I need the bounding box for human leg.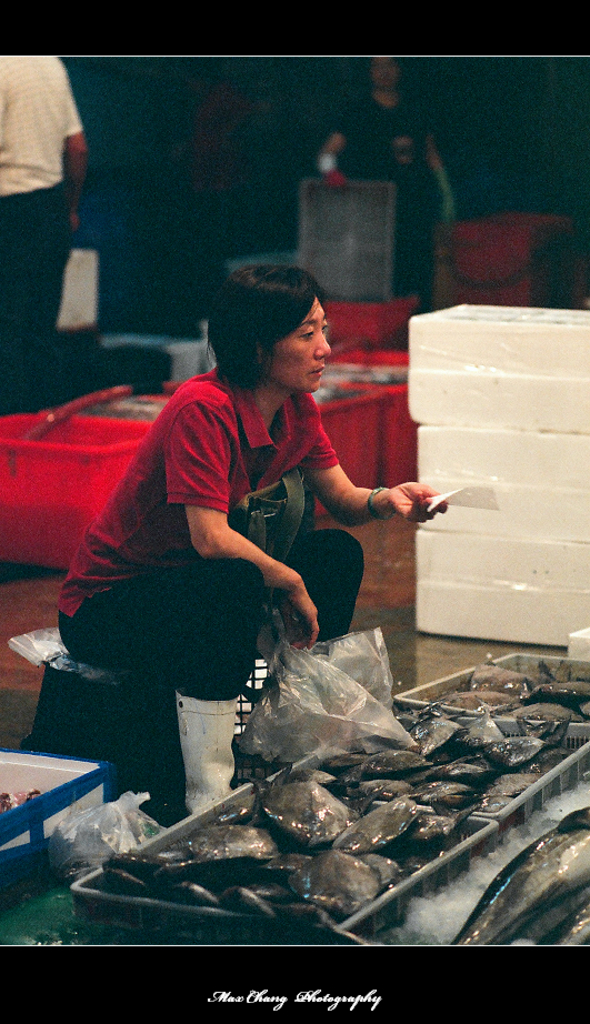
Here it is: BBox(261, 535, 361, 649).
